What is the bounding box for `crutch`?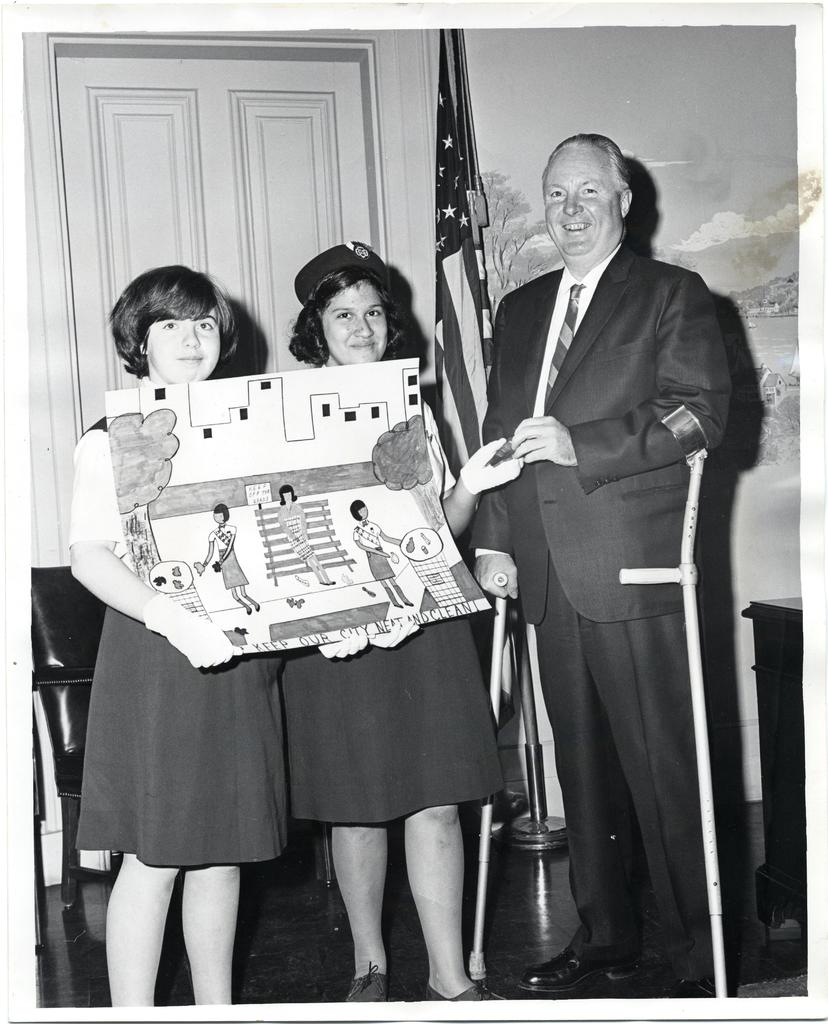
locate(460, 566, 515, 984).
